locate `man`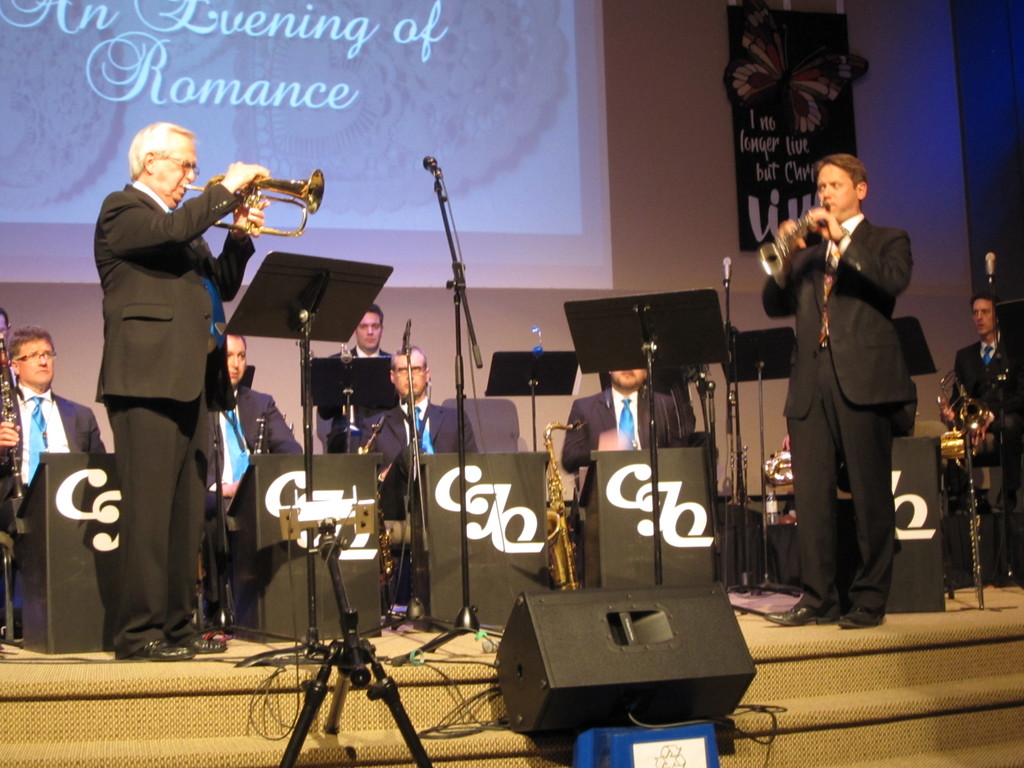
325/296/397/460
